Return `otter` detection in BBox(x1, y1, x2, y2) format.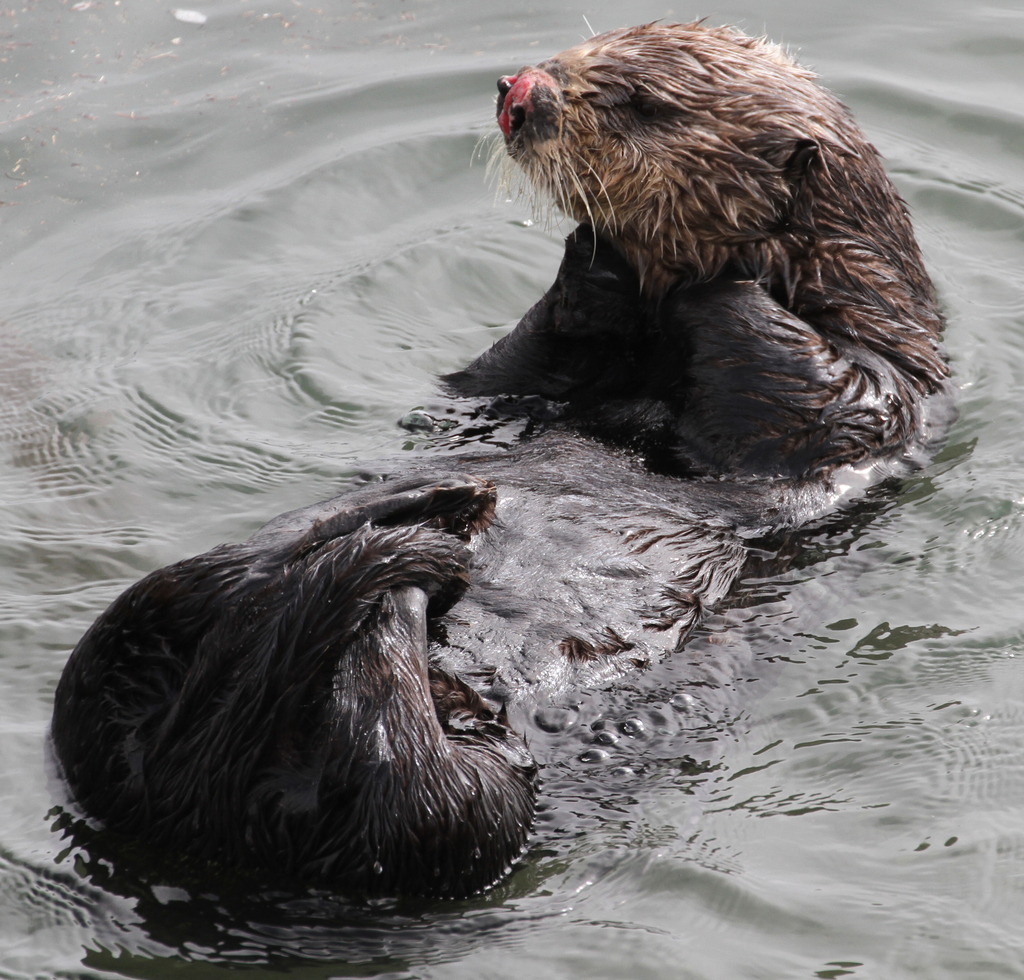
BBox(50, 16, 959, 904).
